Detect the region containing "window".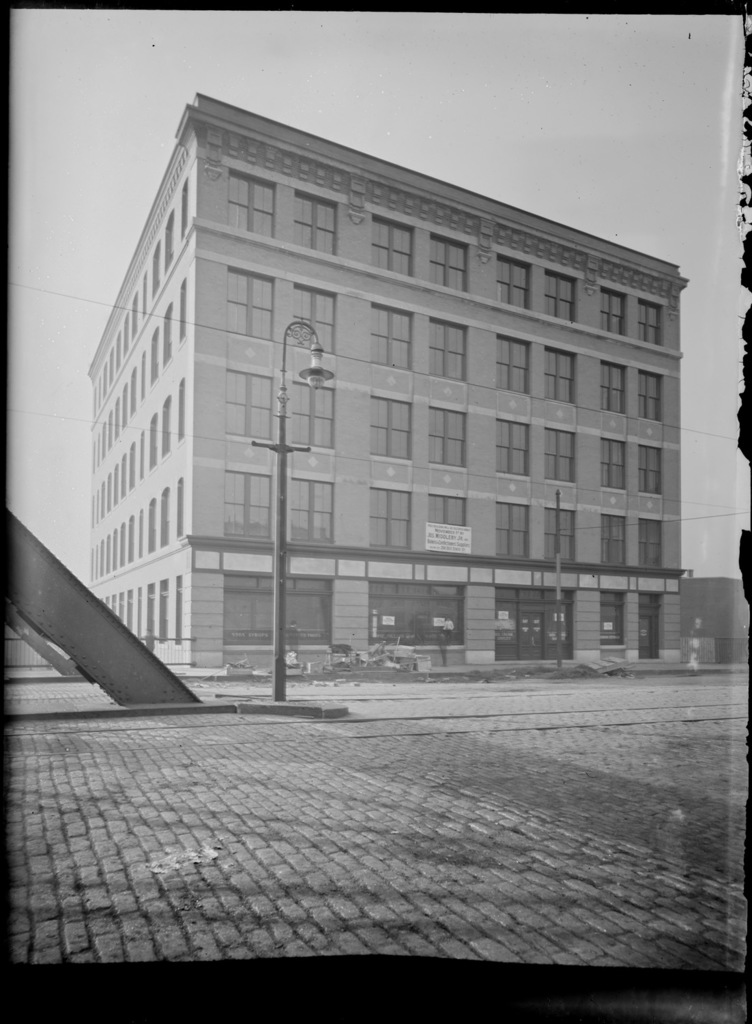
BBox(232, 257, 286, 350).
